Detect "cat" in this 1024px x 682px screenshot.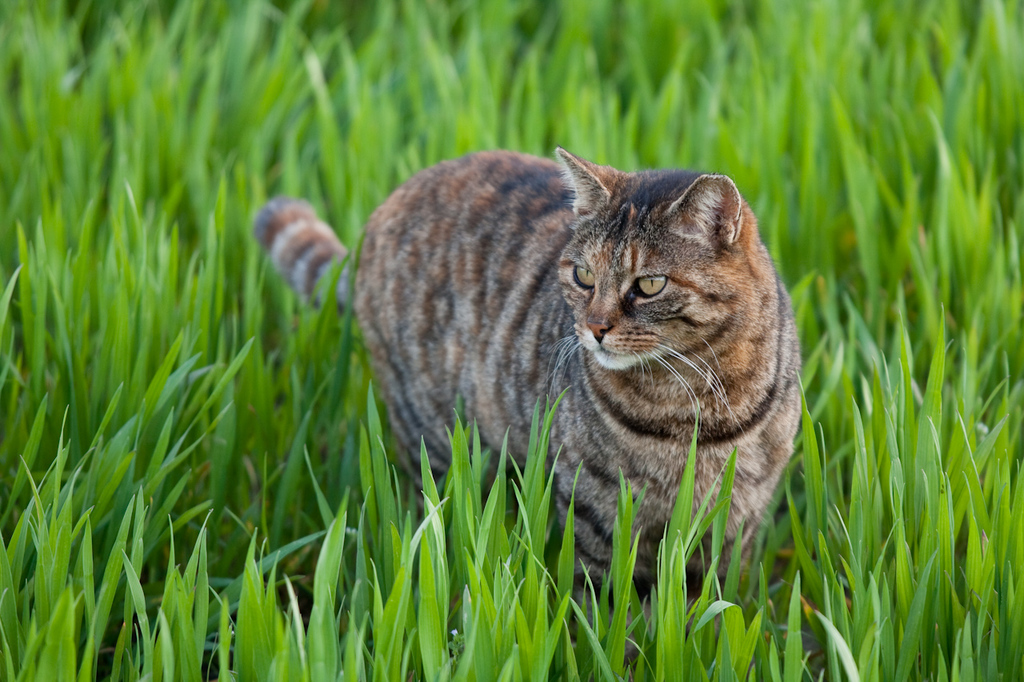
Detection: select_region(246, 146, 805, 643).
